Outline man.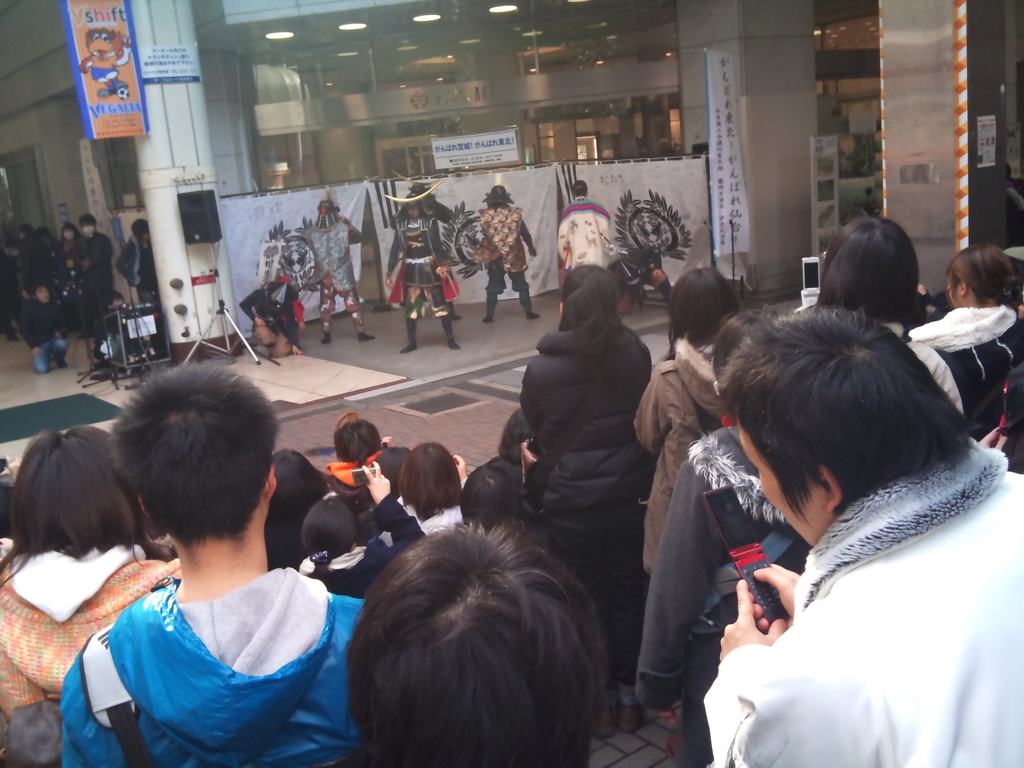
Outline: (x1=700, y1=303, x2=1023, y2=767).
